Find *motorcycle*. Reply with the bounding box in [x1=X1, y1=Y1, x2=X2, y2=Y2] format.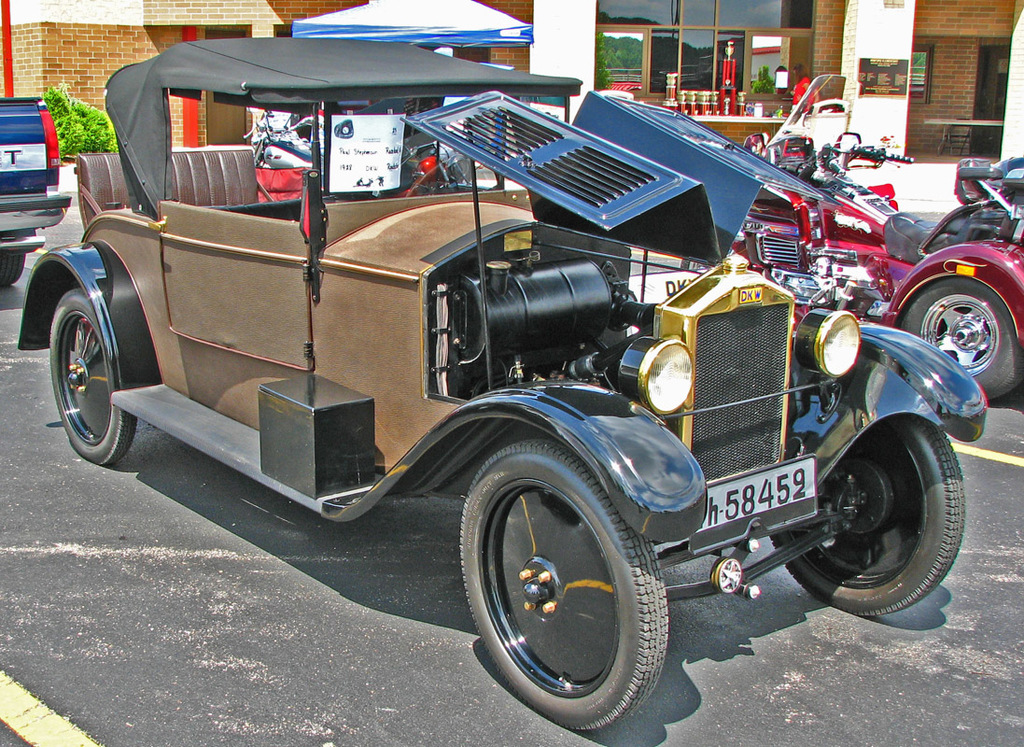
[x1=730, y1=67, x2=1023, y2=405].
